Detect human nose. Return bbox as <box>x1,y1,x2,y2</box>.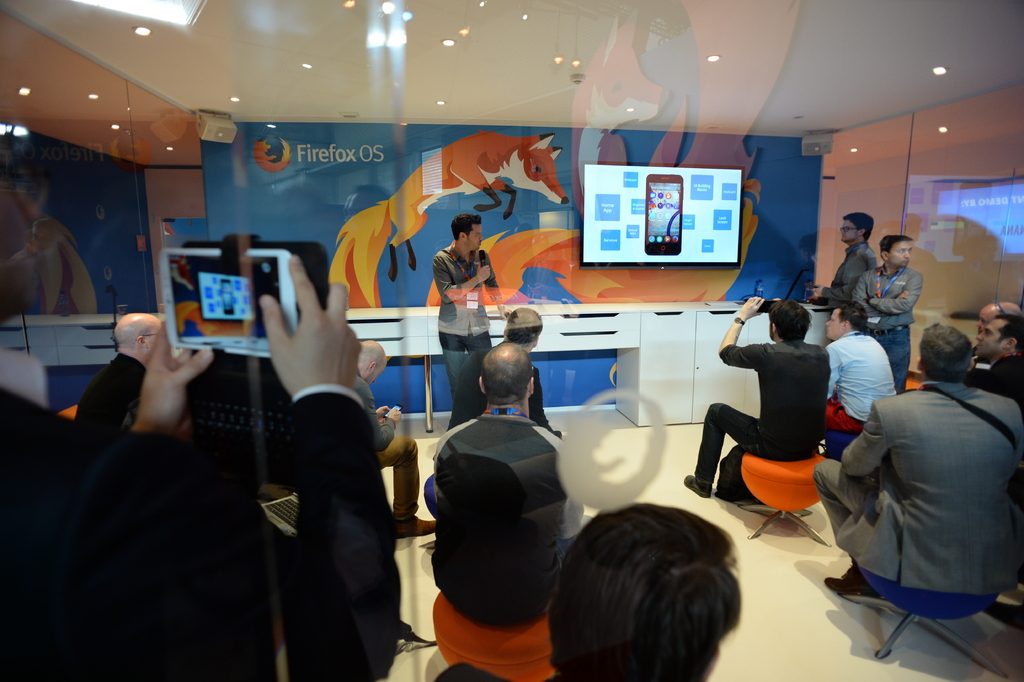
<box>827,321,833,326</box>.
